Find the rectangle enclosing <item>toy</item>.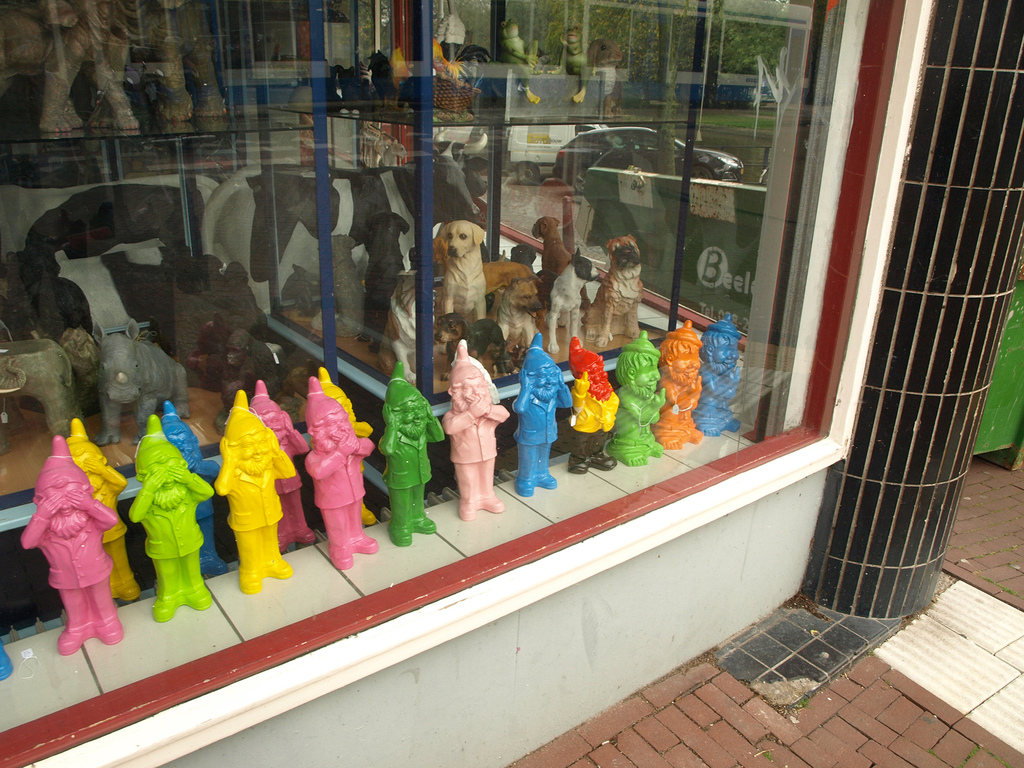
0, 644, 17, 682.
